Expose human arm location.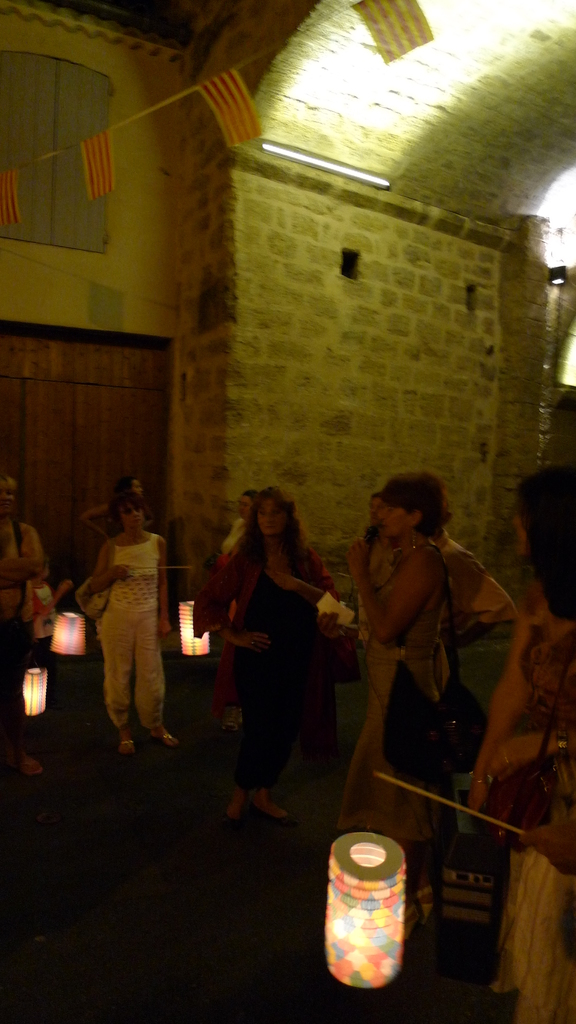
Exposed at crop(87, 541, 140, 595).
